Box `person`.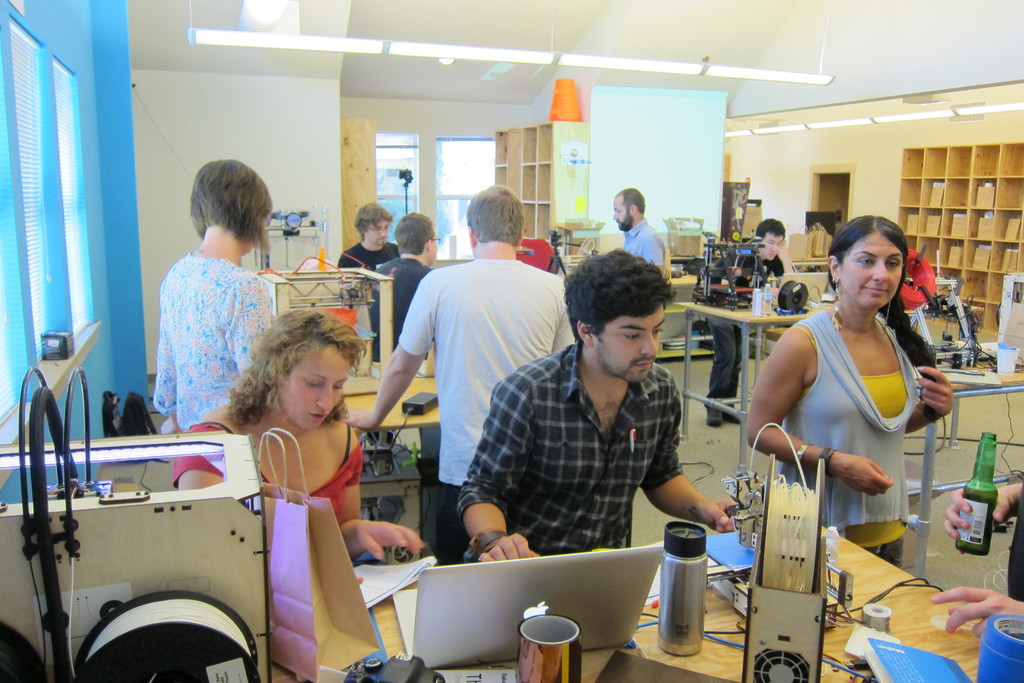
<region>157, 161, 292, 441</region>.
